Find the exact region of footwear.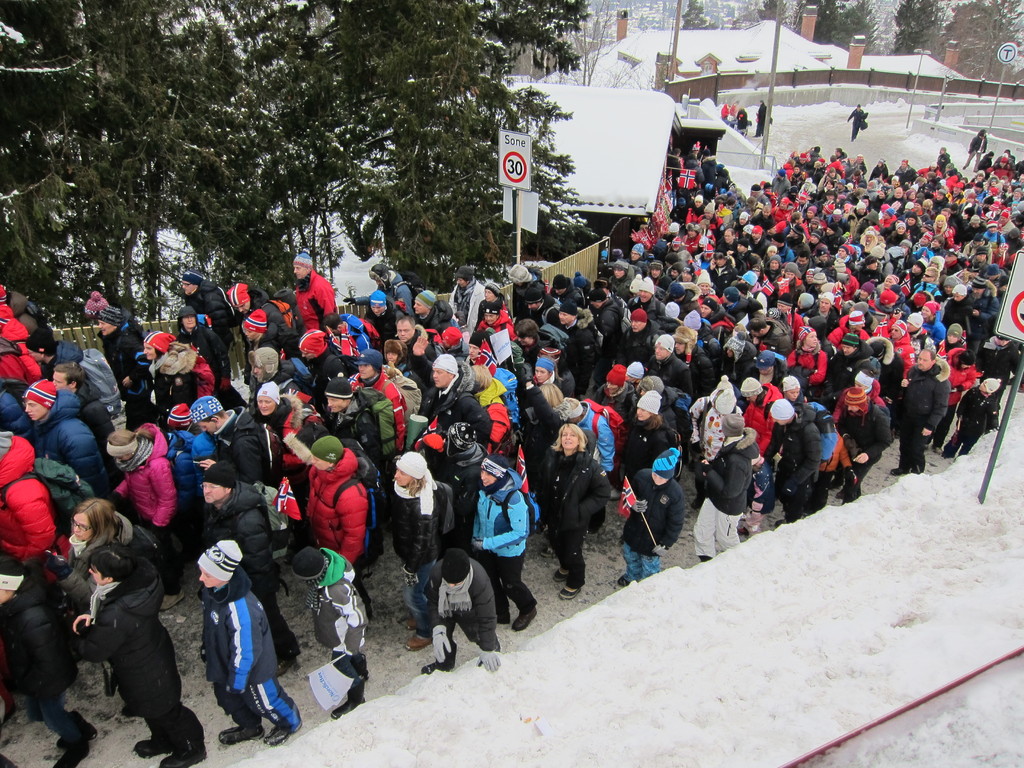
Exact region: [619, 577, 629, 586].
